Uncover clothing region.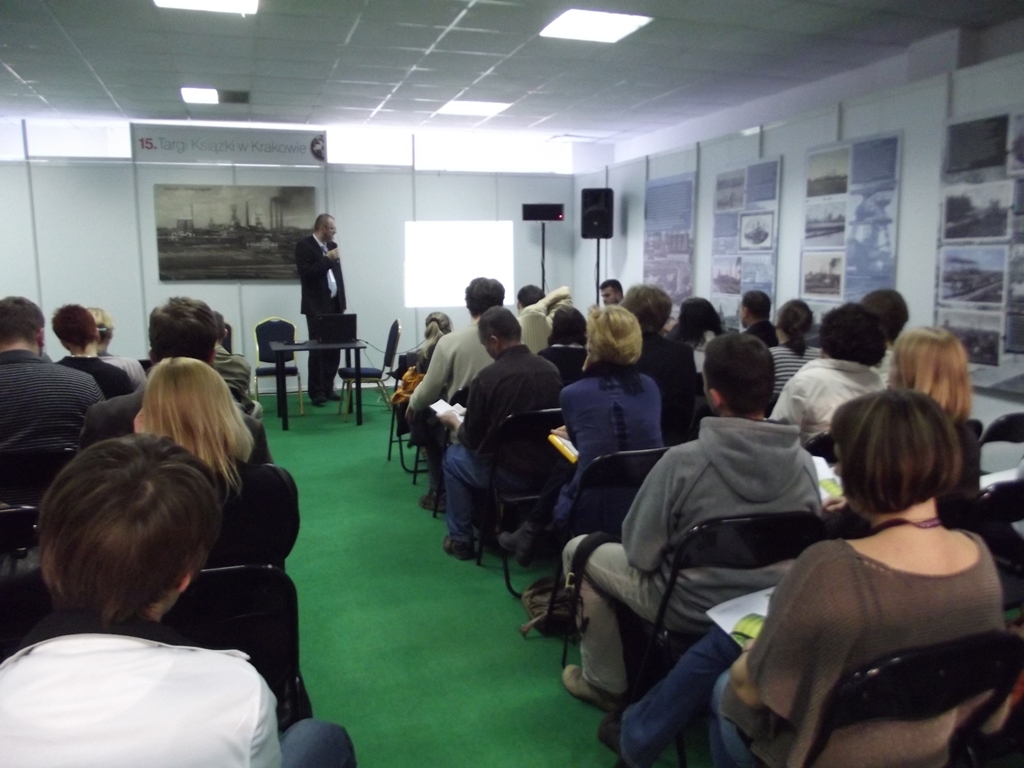
Uncovered: box(536, 336, 583, 372).
